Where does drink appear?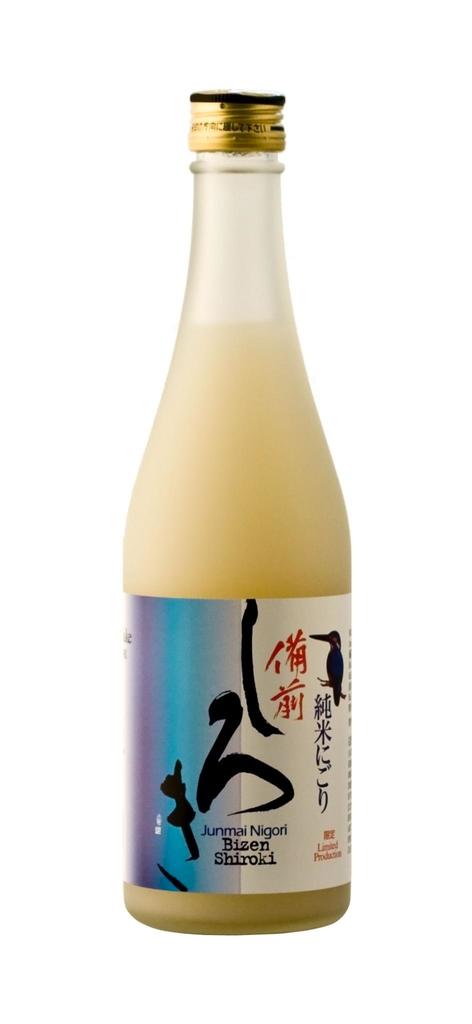
Appears at detection(120, 89, 352, 939).
